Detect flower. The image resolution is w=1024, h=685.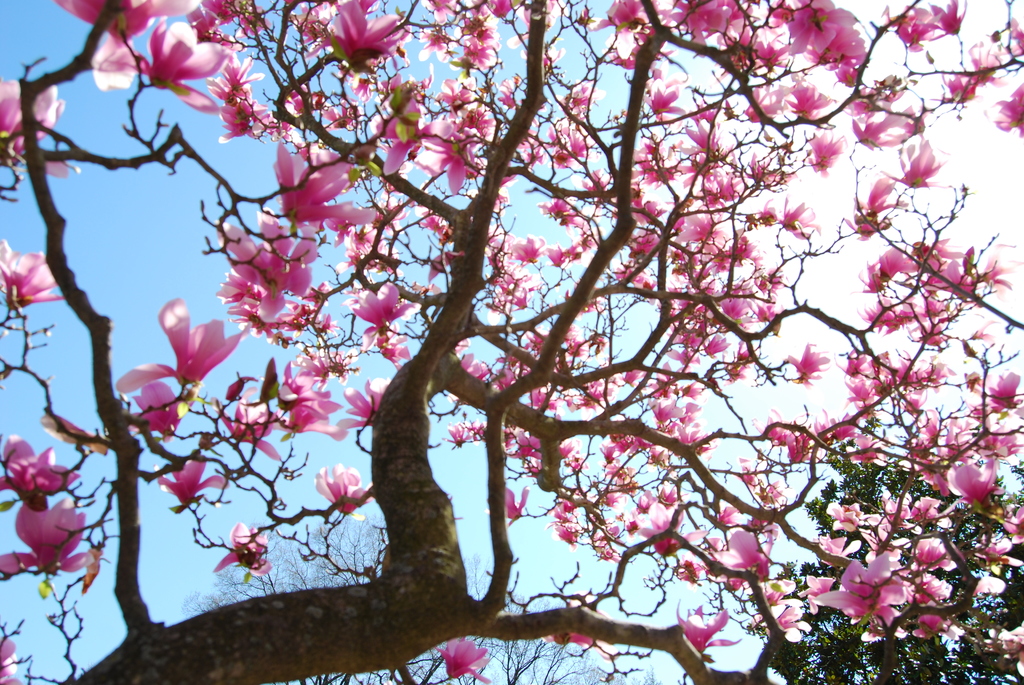
box(211, 517, 271, 578).
